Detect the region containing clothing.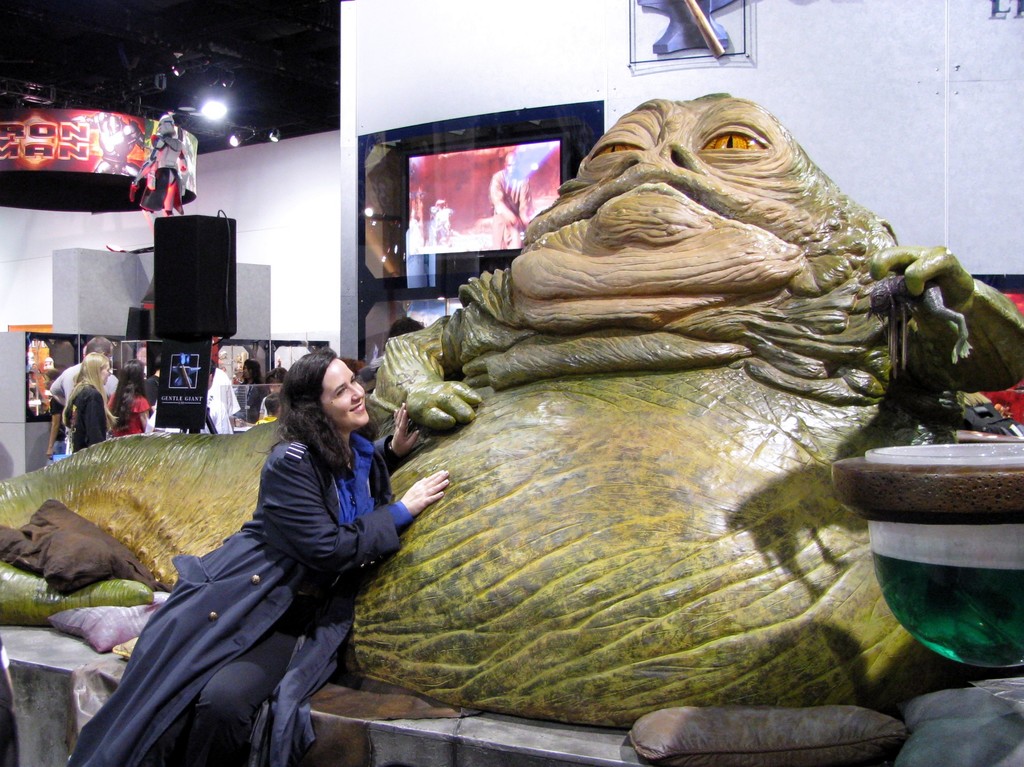
bbox=(112, 387, 162, 432).
